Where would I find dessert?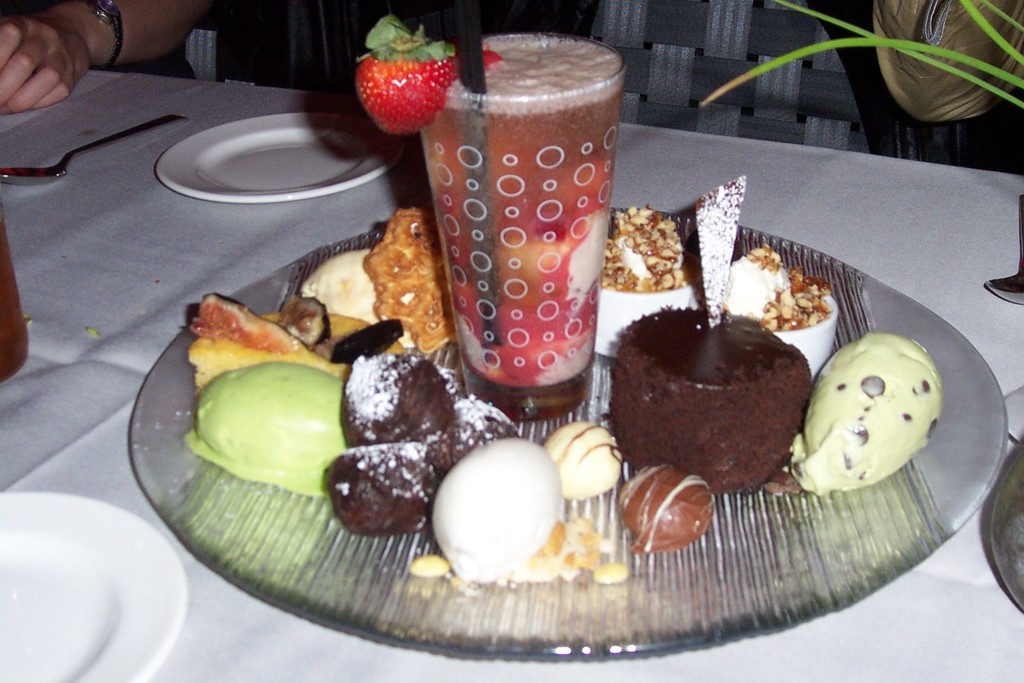
At (left=541, top=419, right=628, bottom=506).
